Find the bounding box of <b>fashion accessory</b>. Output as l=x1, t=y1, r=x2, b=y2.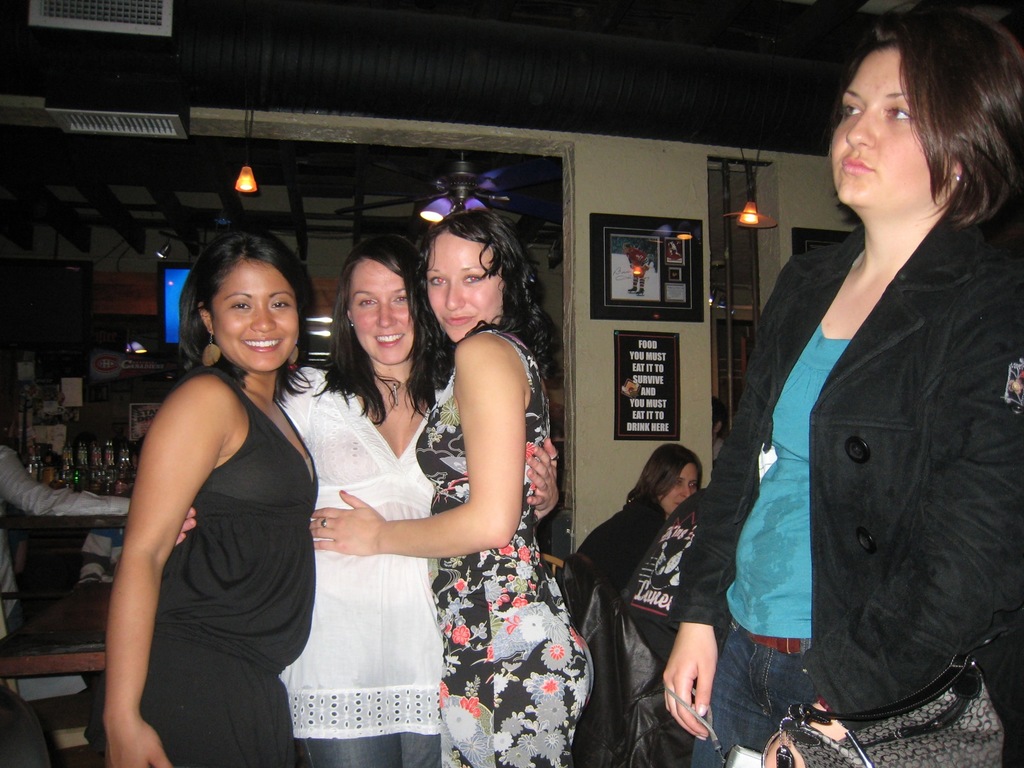
l=199, t=327, r=223, b=372.
